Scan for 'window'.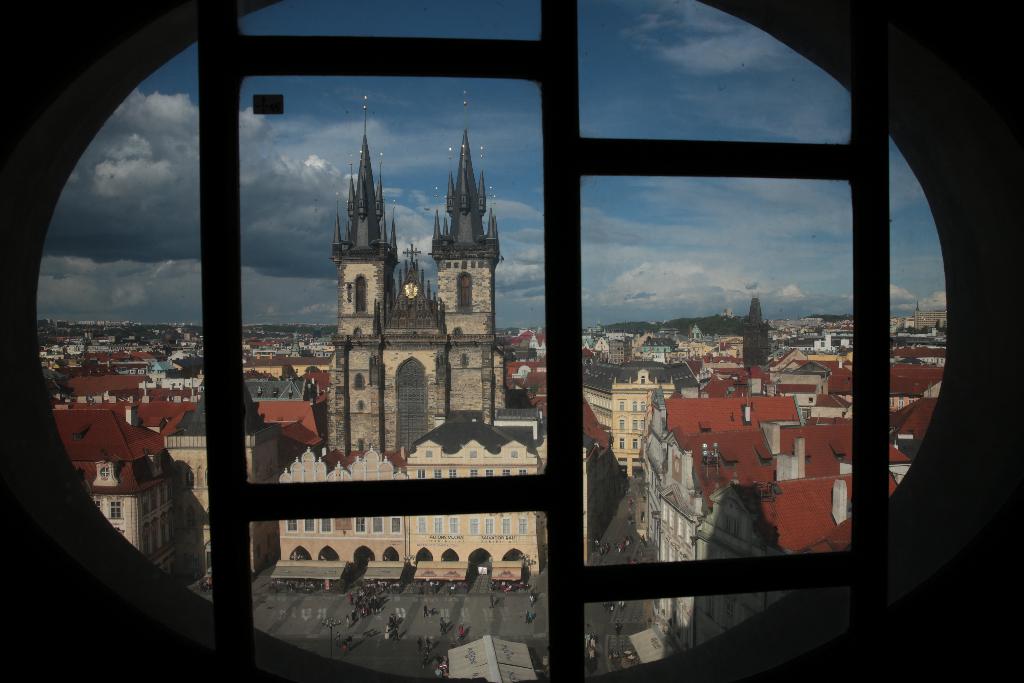
Scan result: (390, 516, 401, 536).
